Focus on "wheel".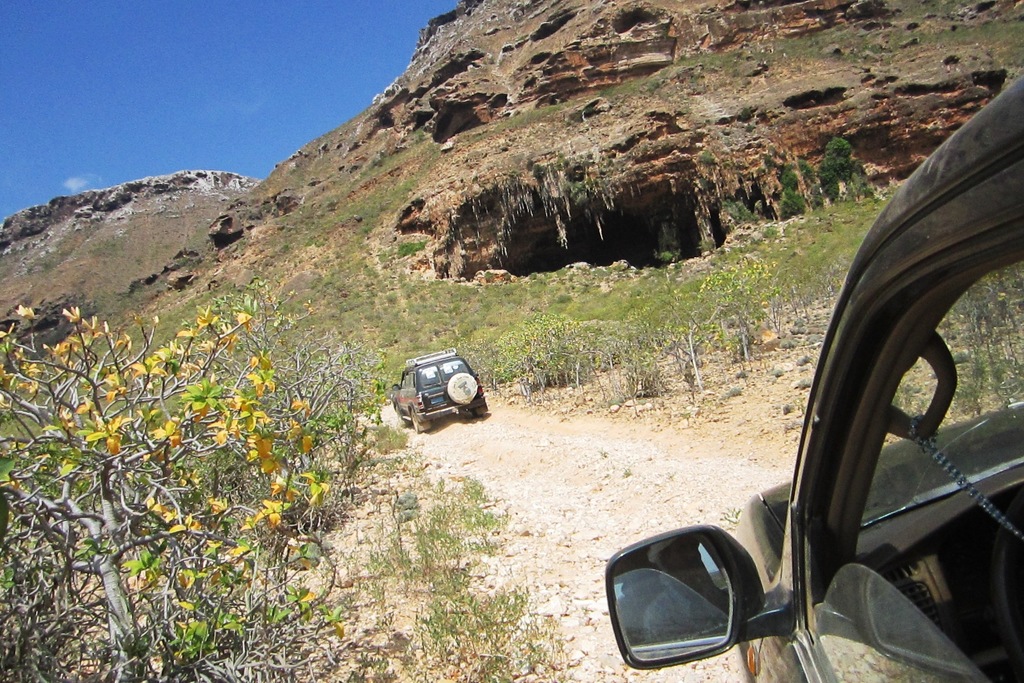
Focused at bbox=[405, 410, 428, 434].
